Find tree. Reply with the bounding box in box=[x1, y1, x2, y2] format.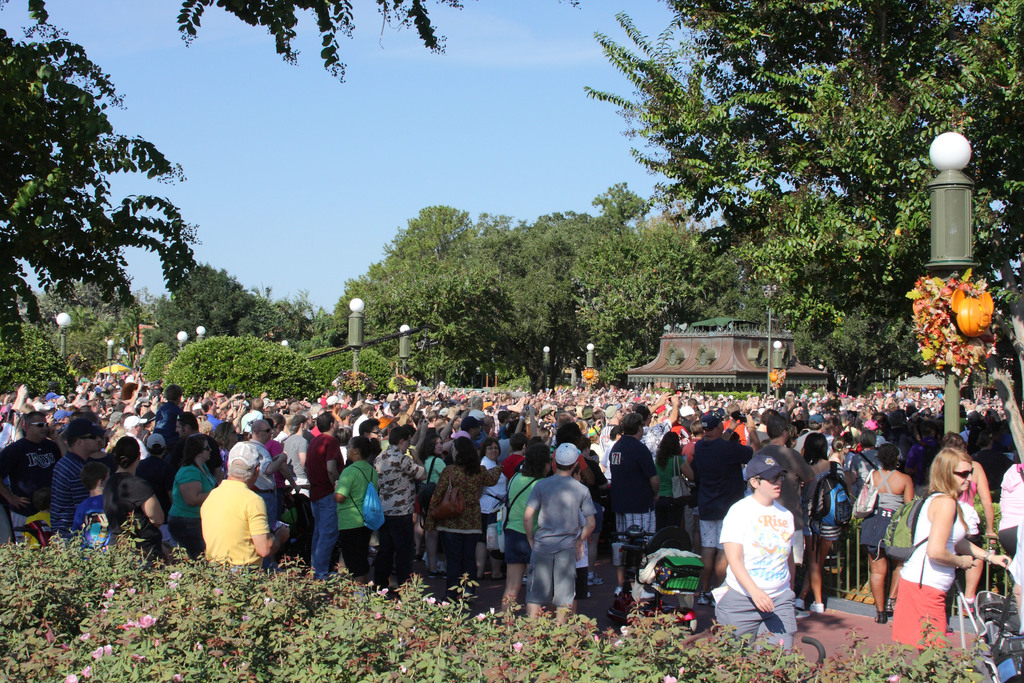
box=[0, 0, 200, 371].
